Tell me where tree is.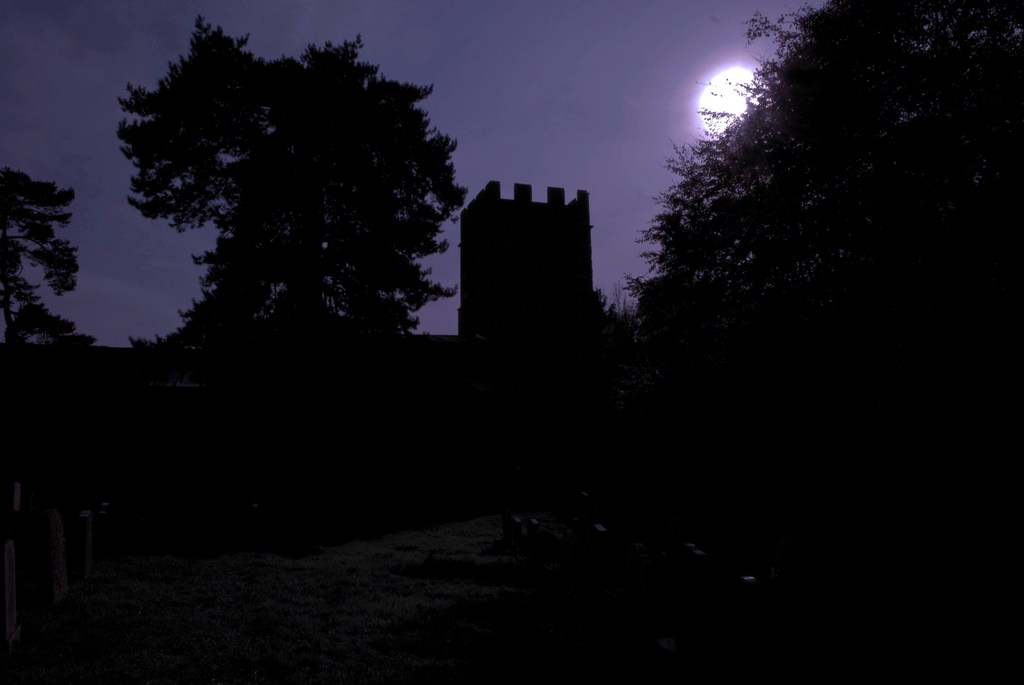
tree is at {"x1": 101, "y1": 28, "x2": 452, "y2": 407}.
